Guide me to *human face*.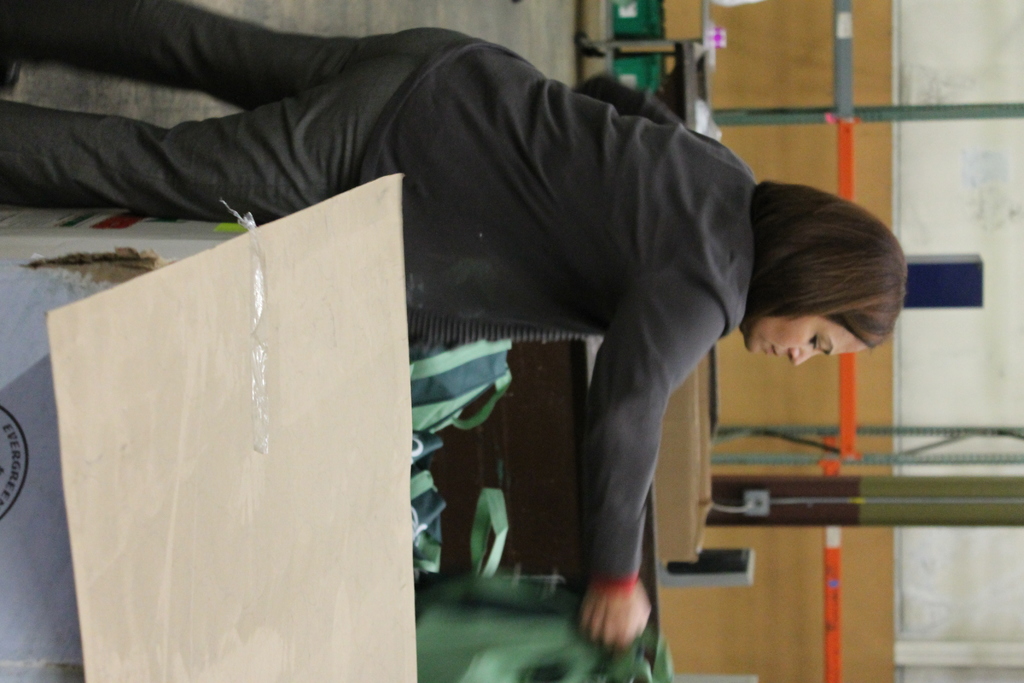
Guidance: {"x1": 746, "y1": 315, "x2": 867, "y2": 365}.
